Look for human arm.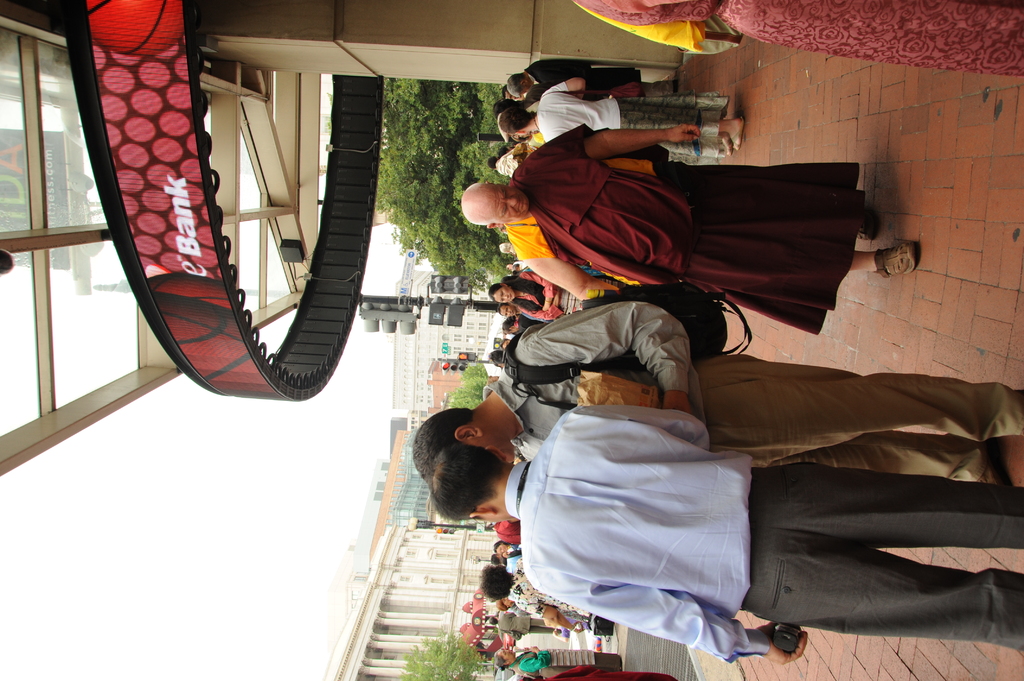
Found: 545,74,588,100.
